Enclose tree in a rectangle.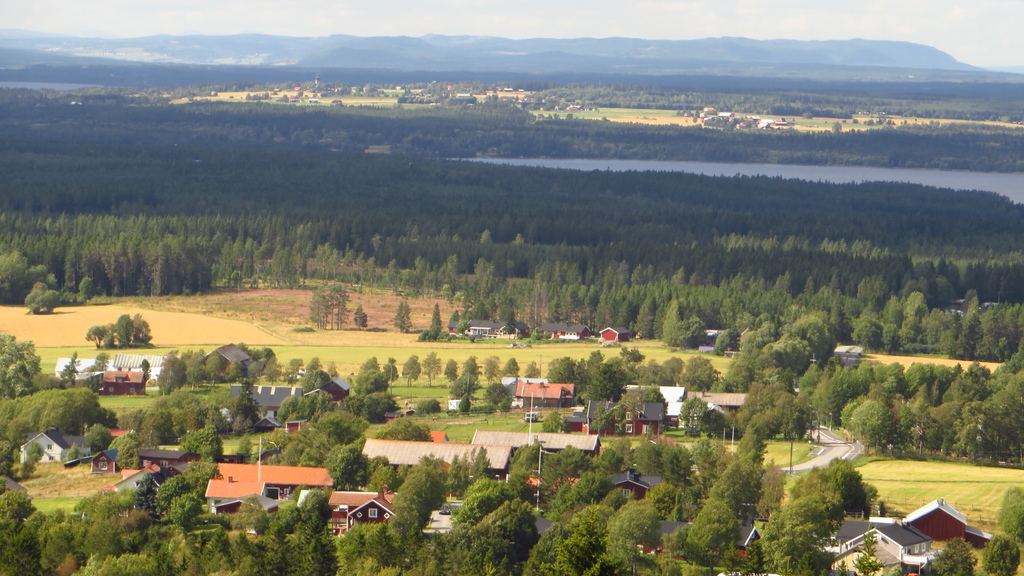
select_region(0, 362, 45, 397).
